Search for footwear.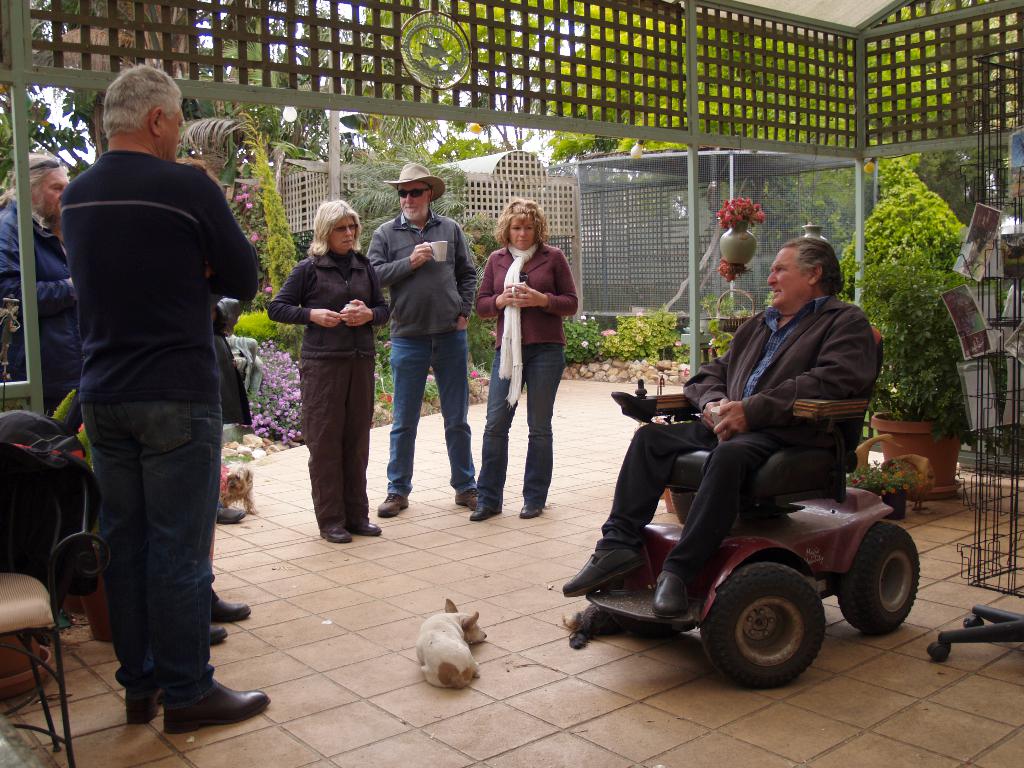
Found at <box>457,483,487,503</box>.
